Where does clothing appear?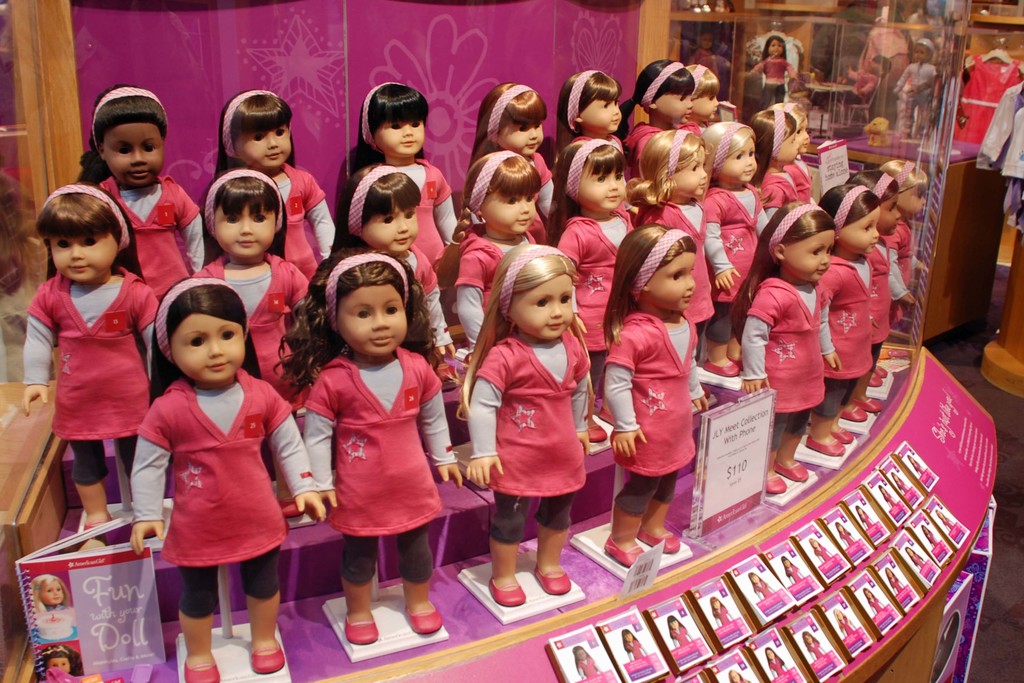
Appears at select_region(703, 184, 777, 350).
